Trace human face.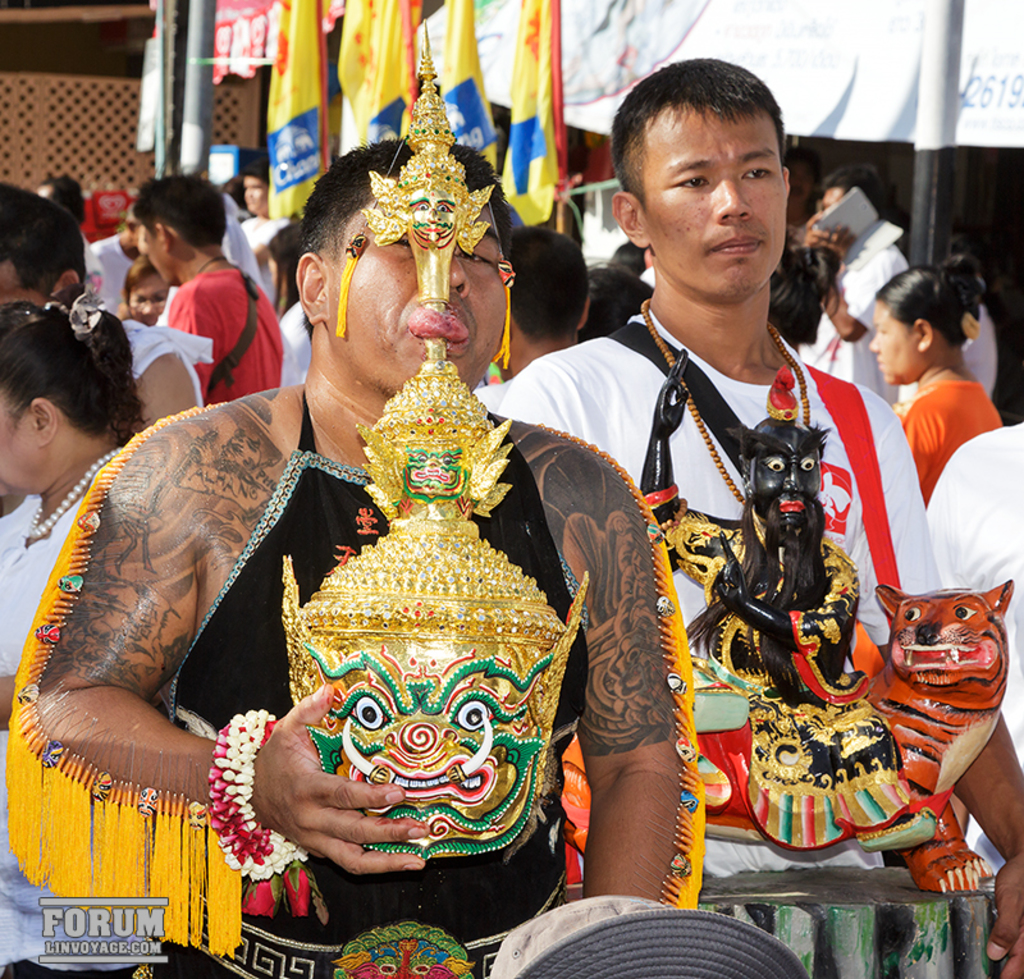
Traced to l=643, t=104, r=785, b=306.
